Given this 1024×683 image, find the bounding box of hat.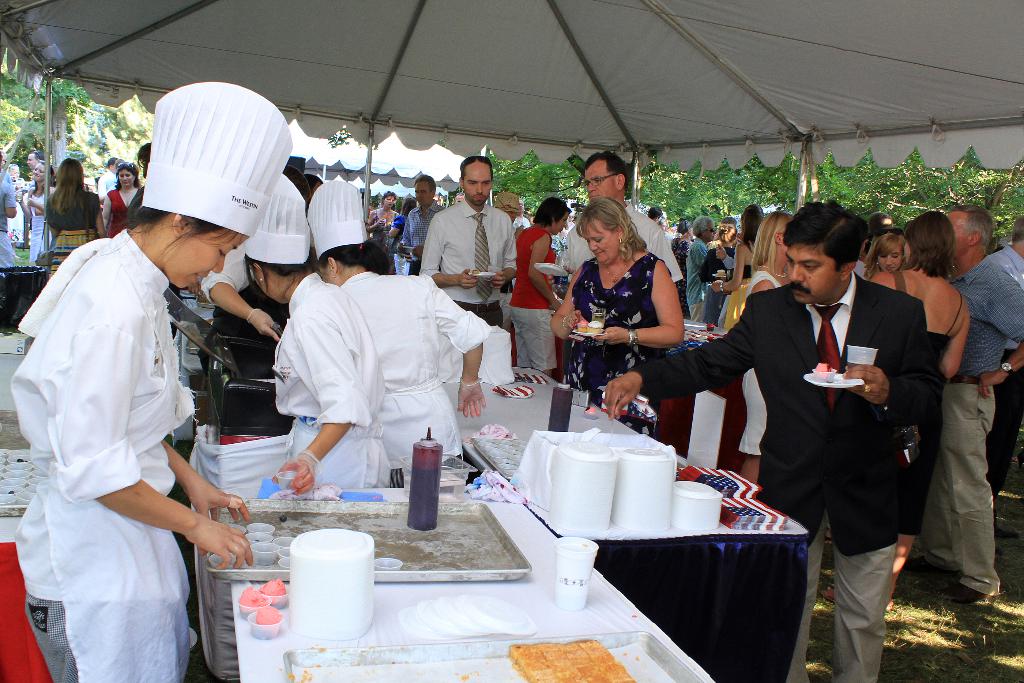
BBox(715, 218, 733, 229).
